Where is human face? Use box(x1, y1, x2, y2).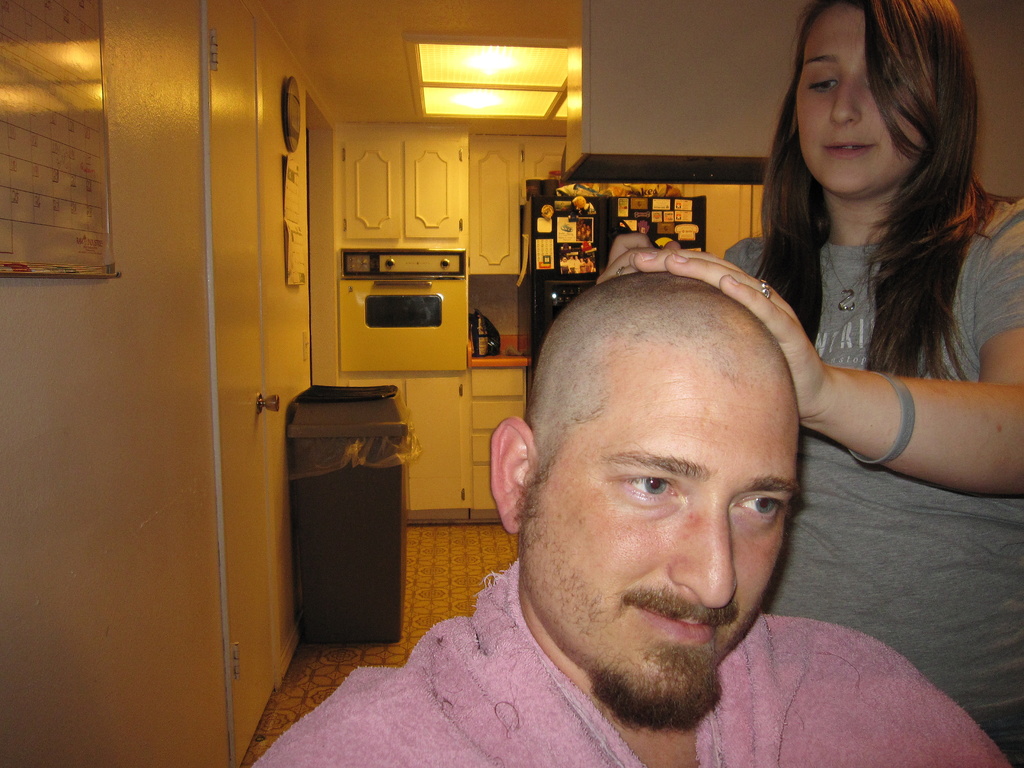
box(527, 326, 792, 701).
